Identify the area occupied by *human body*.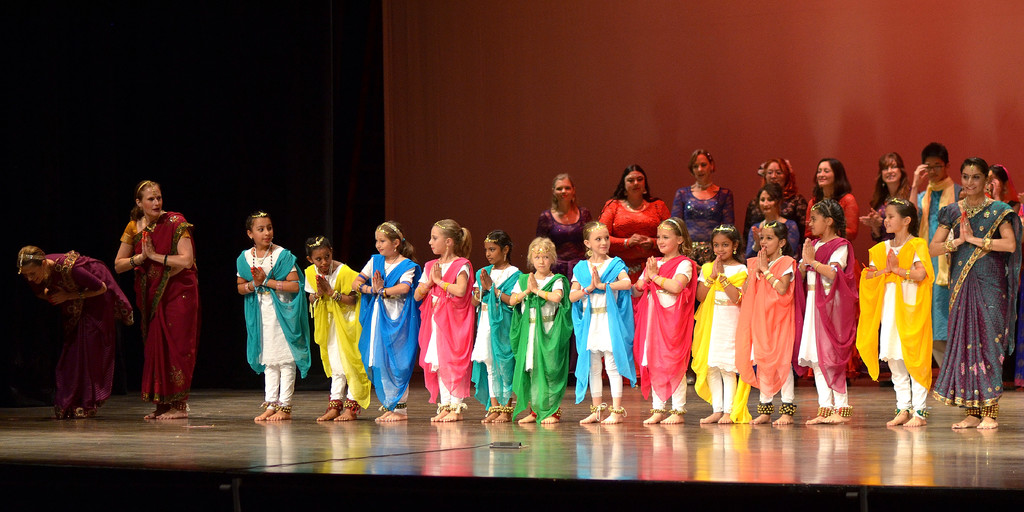
Area: select_region(34, 248, 136, 424).
